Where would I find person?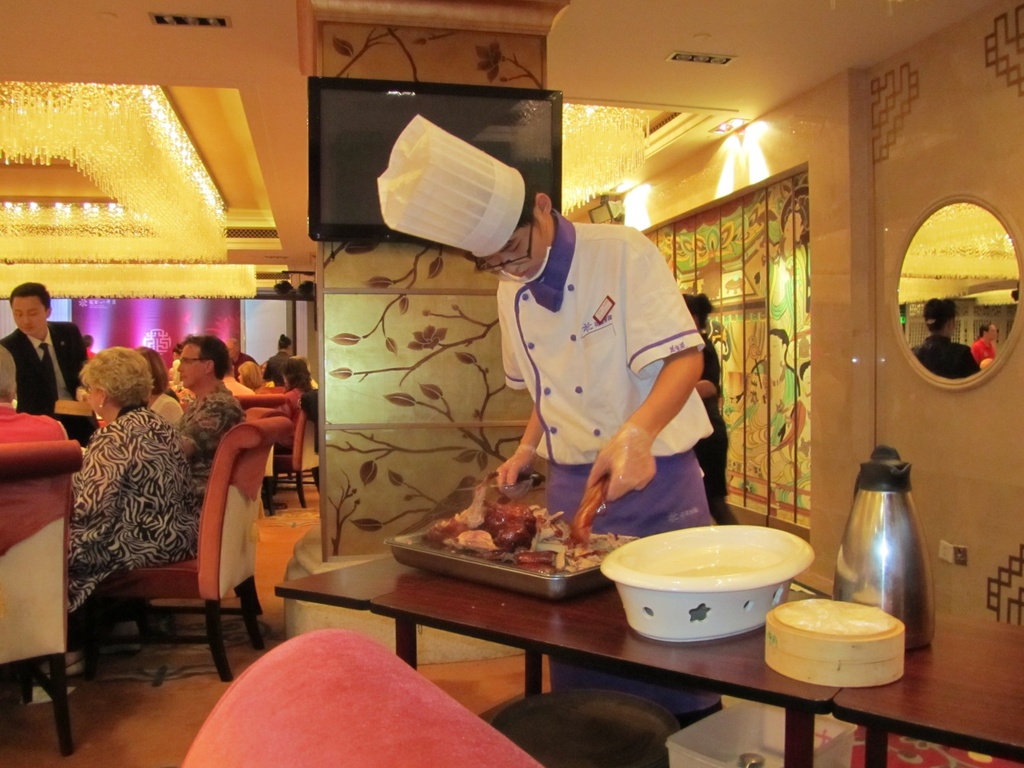
At crop(902, 297, 979, 372).
